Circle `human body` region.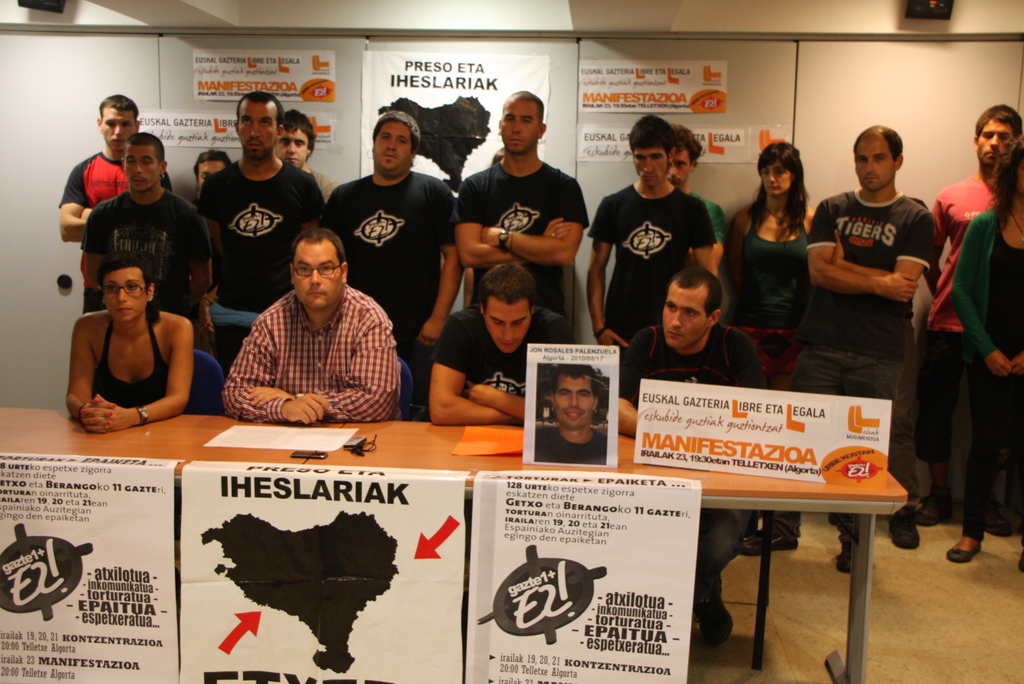
Region: (927,101,1019,530).
